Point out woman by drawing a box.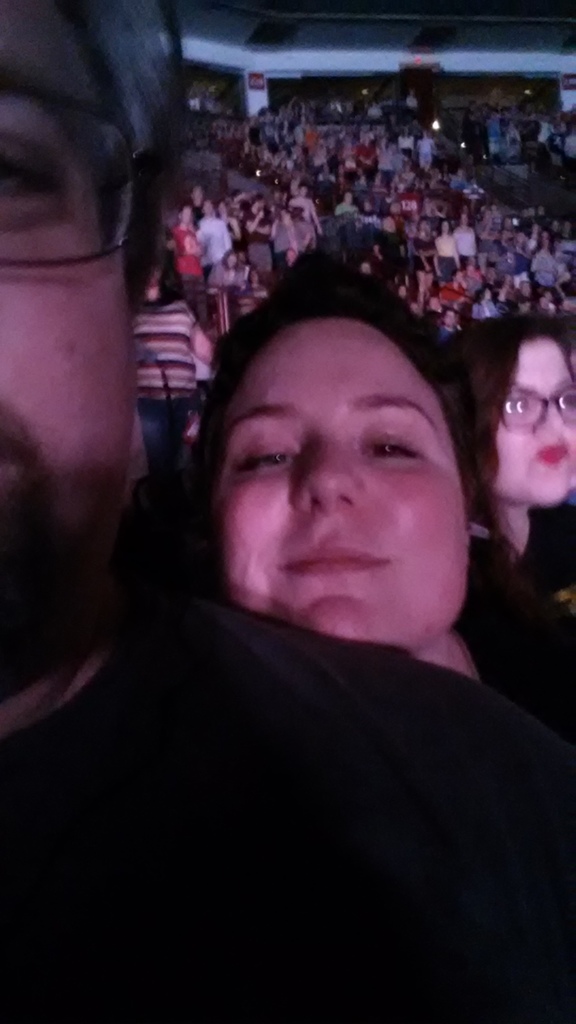
<region>429, 314, 575, 602</region>.
